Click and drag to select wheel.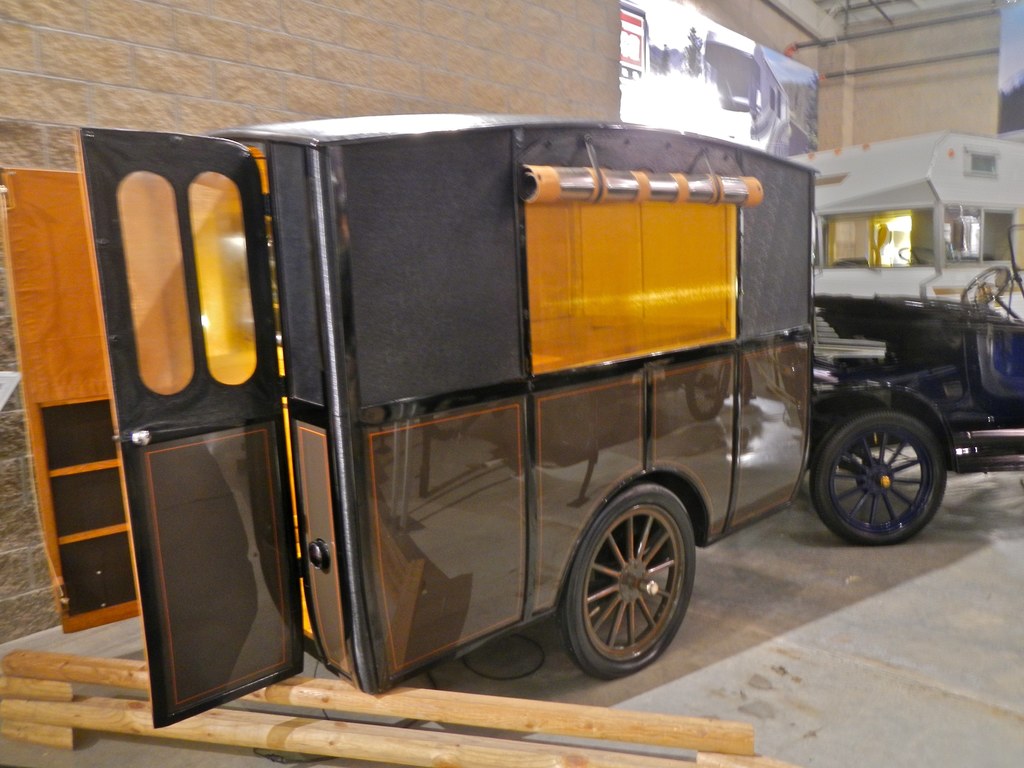
Selection: region(961, 266, 1011, 307).
